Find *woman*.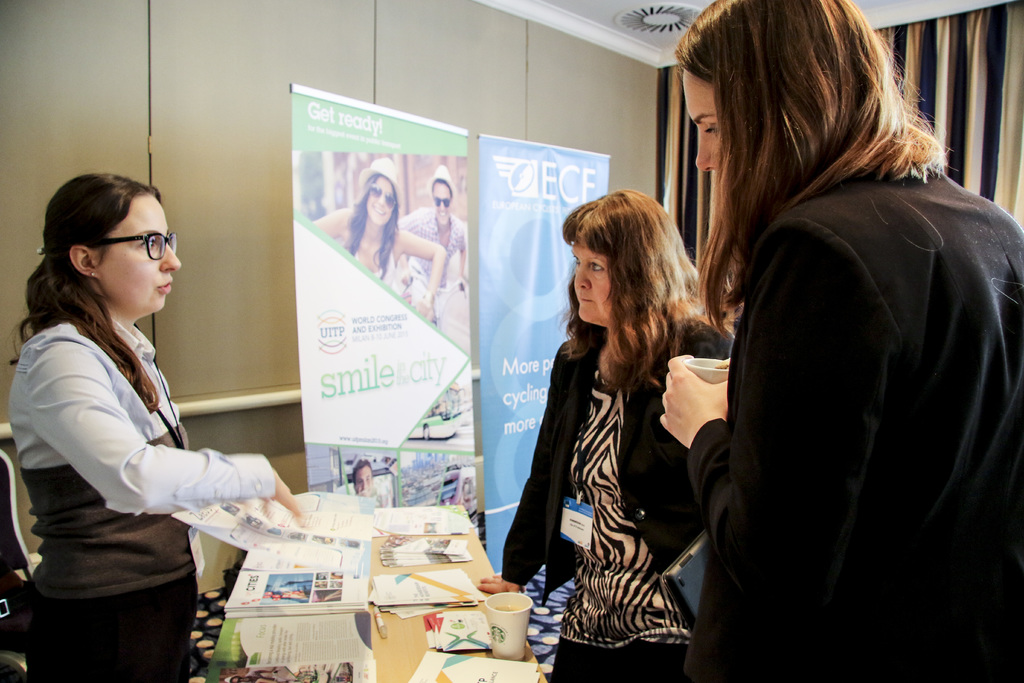
[4, 166, 297, 682].
